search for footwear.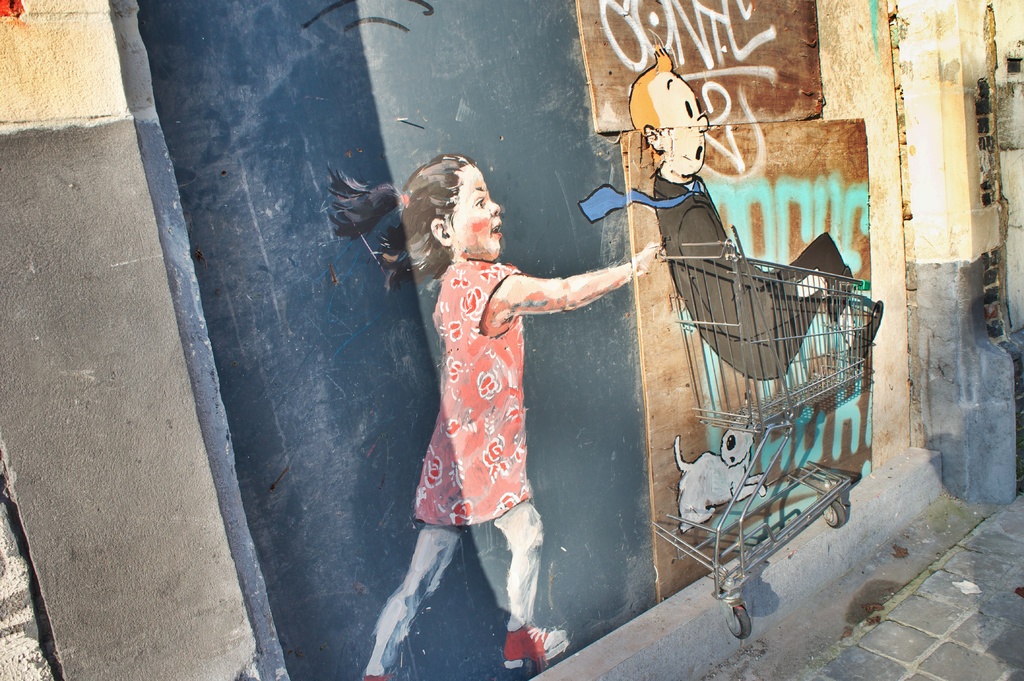
Found at 360 668 388 680.
